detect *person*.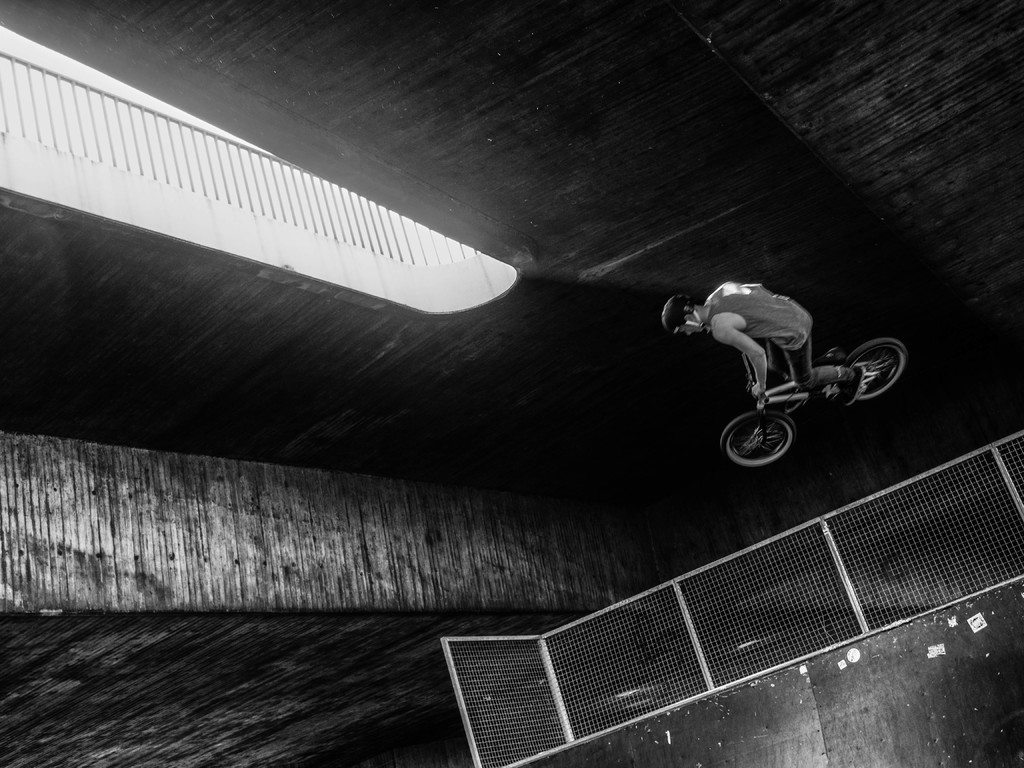
Detected at {"left": 662, "top": 275, "right": 851, "bottom": 426}.
